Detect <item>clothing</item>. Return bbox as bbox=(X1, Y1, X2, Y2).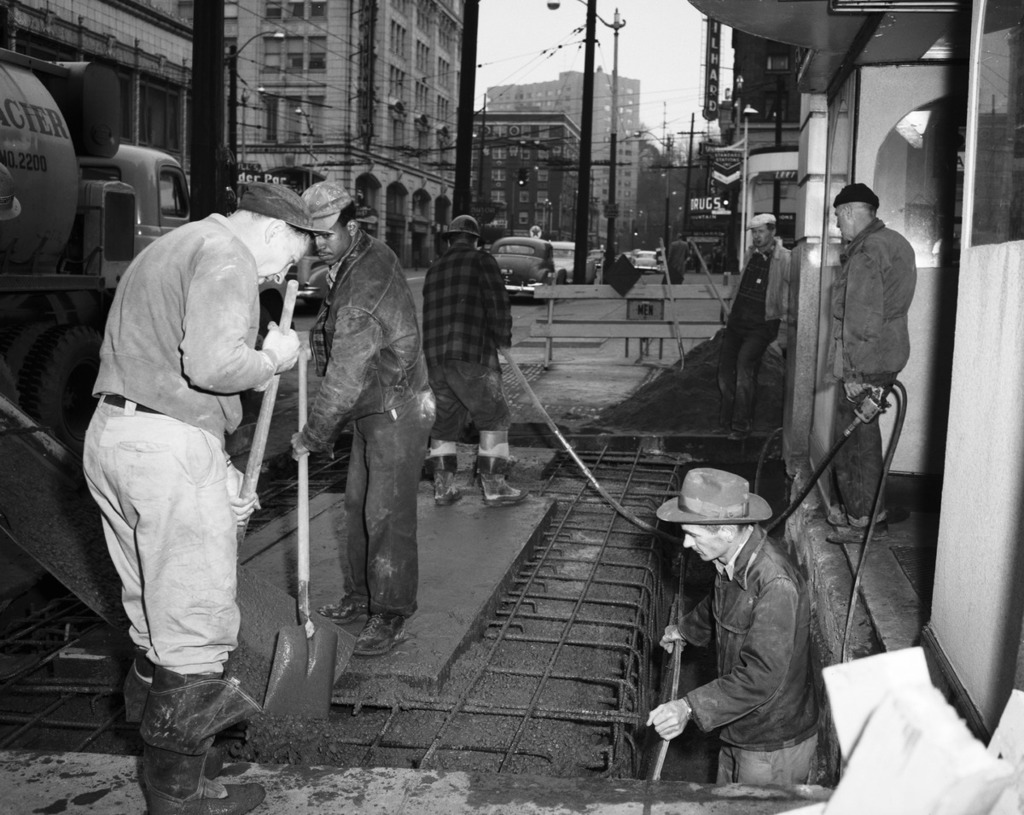
bbox=(426, 245, 514, 450).
